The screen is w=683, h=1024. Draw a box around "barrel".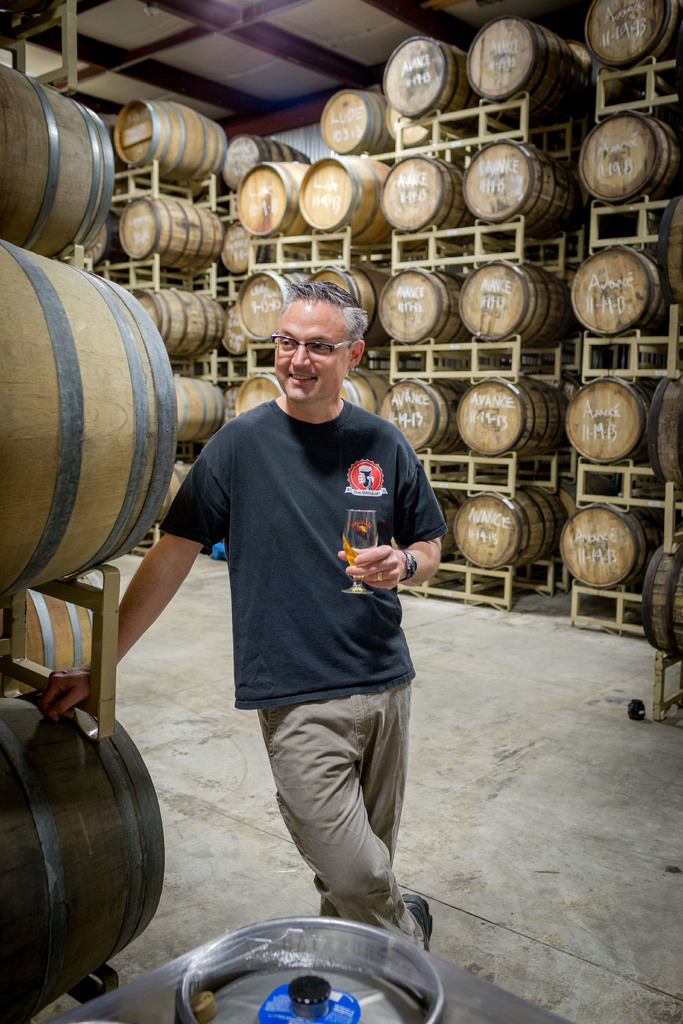
region(440, 488, 580, 563).
